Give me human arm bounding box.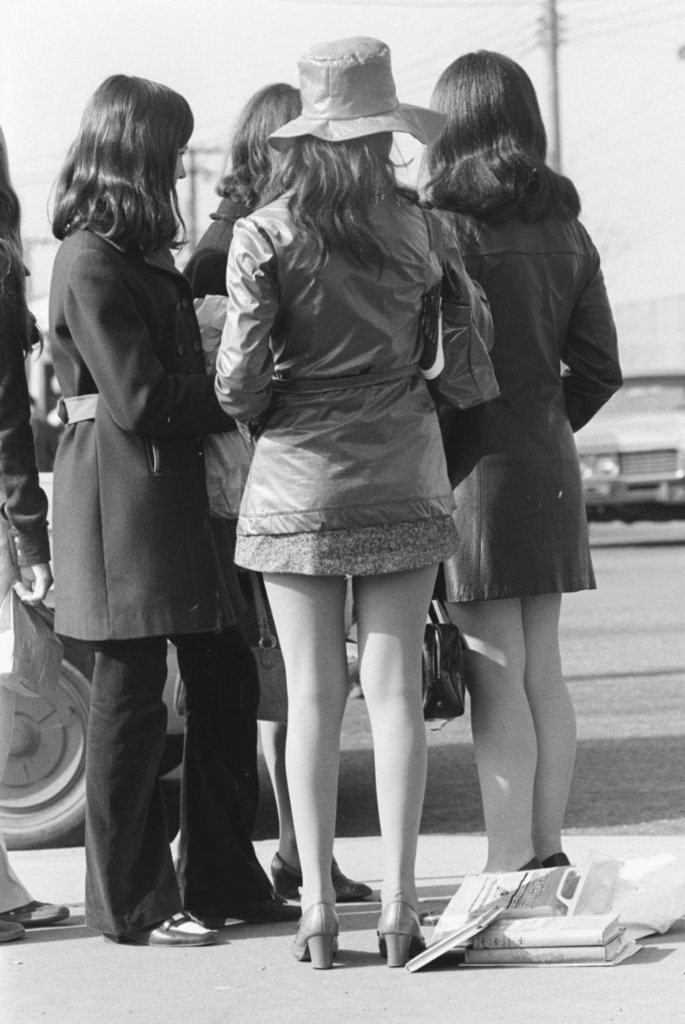
92 243 244 431.
